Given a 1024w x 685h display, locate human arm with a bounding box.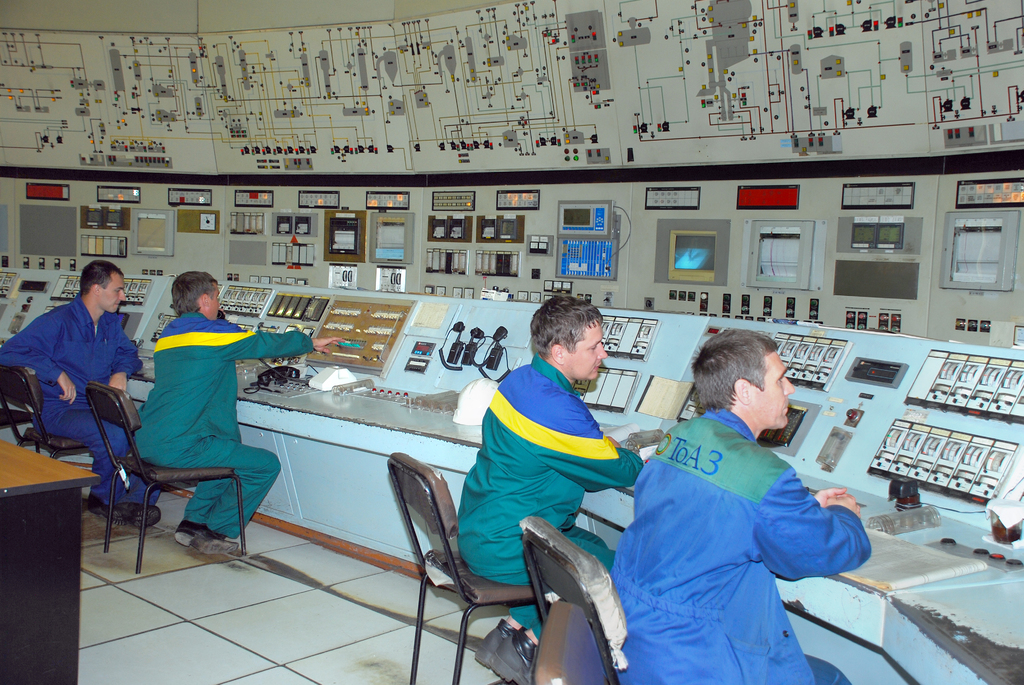
Located: bbox(104, 315, 140, 395).
